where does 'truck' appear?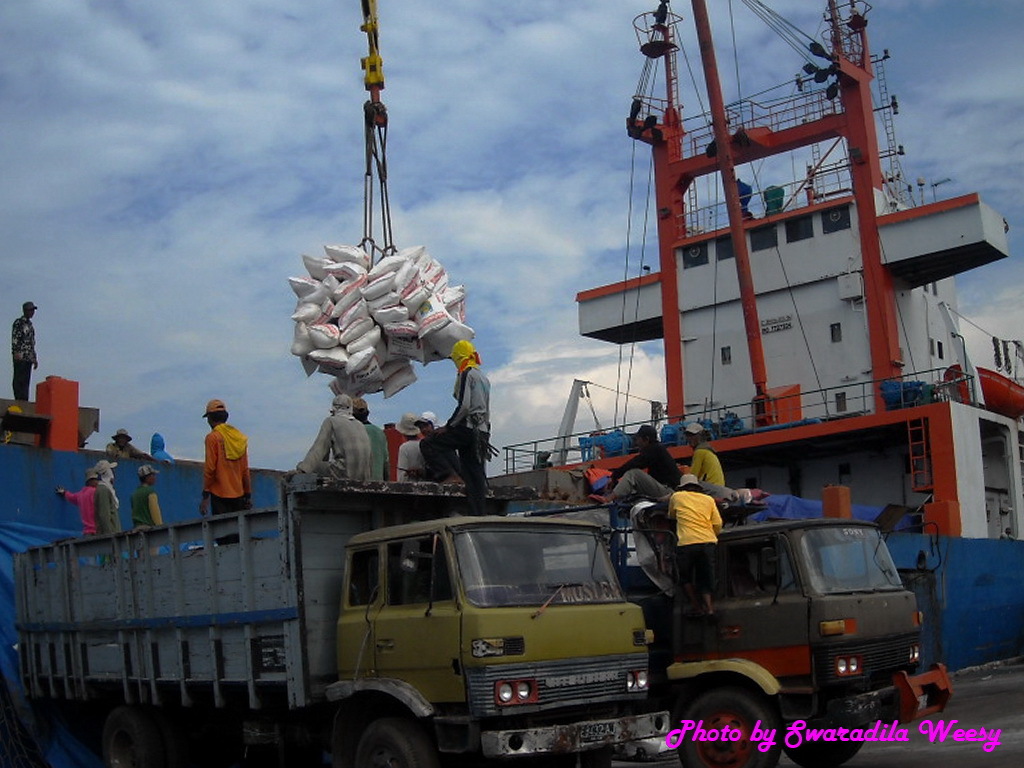
Appears at 13/463/681/767.
